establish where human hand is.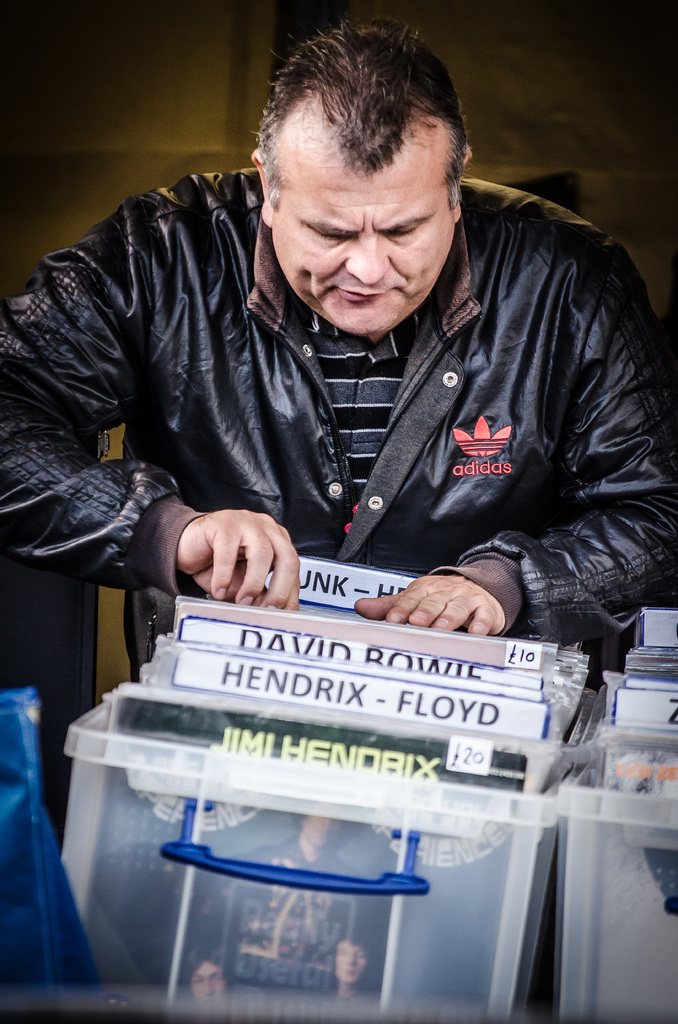
Established at <region>179, 507, 300, 613</region>.
